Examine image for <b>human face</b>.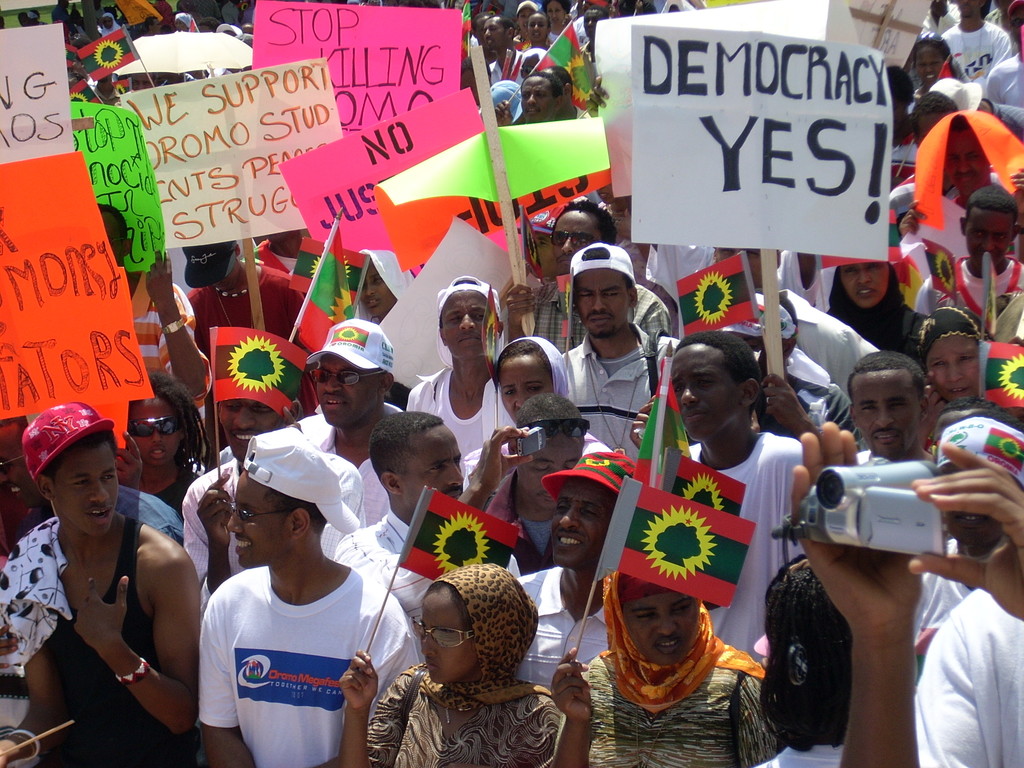
Examination result: {"x1": 219, "y1": 396, "x2": 288, "y2": 465}.
